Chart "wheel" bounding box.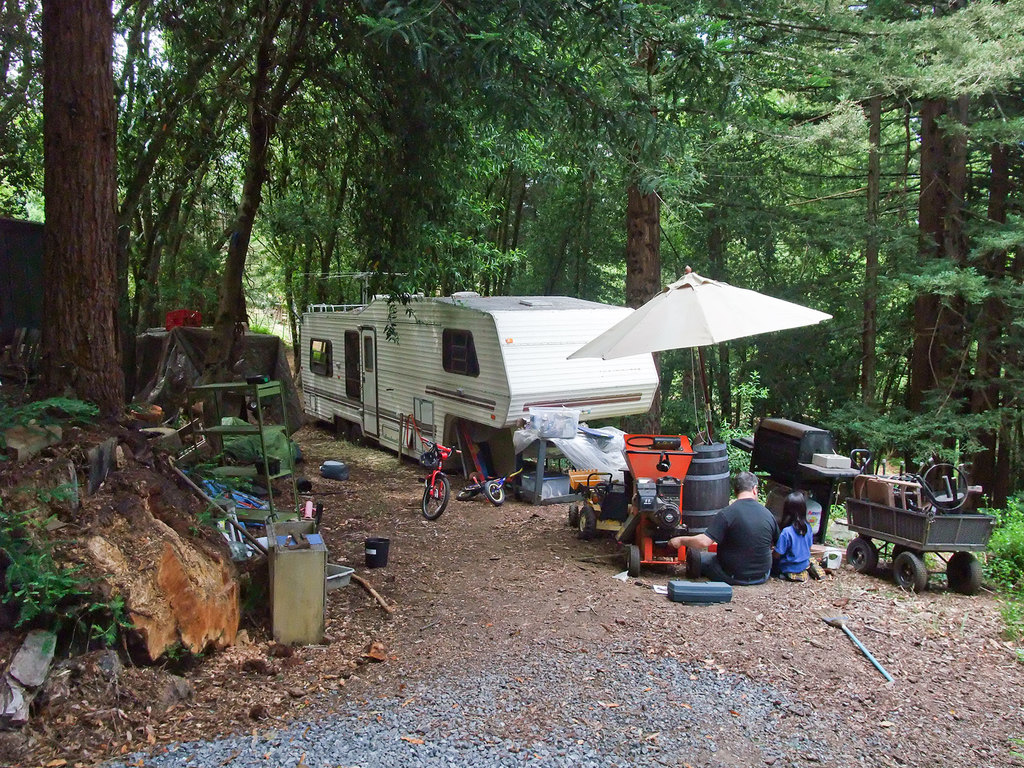
Charted: rect(578, 504, 598, 538).
